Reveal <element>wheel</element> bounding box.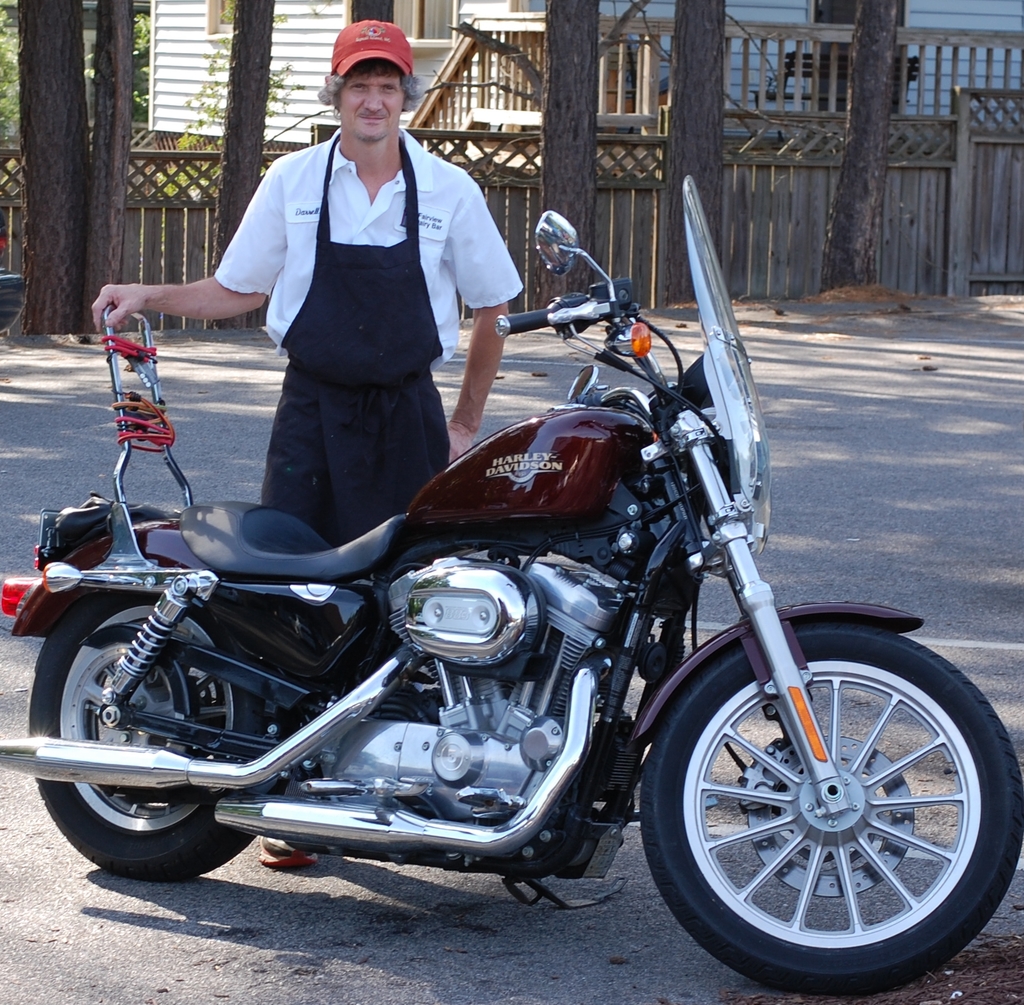
Revealed: bbox=[29, 593, 276, 878].
